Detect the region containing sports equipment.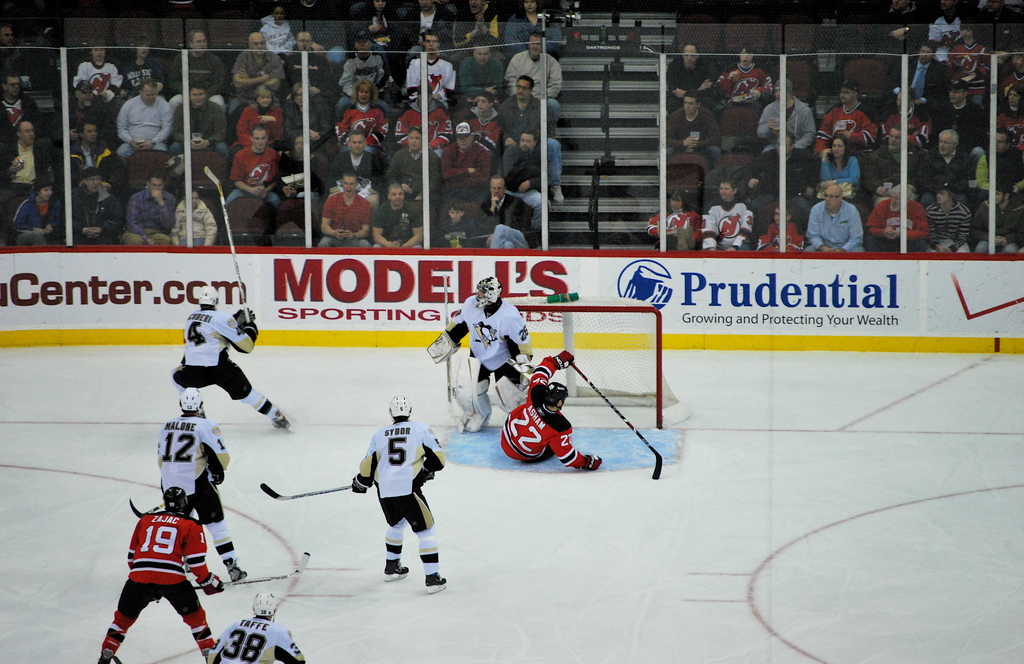
rect(231, 307, 256, 326).
